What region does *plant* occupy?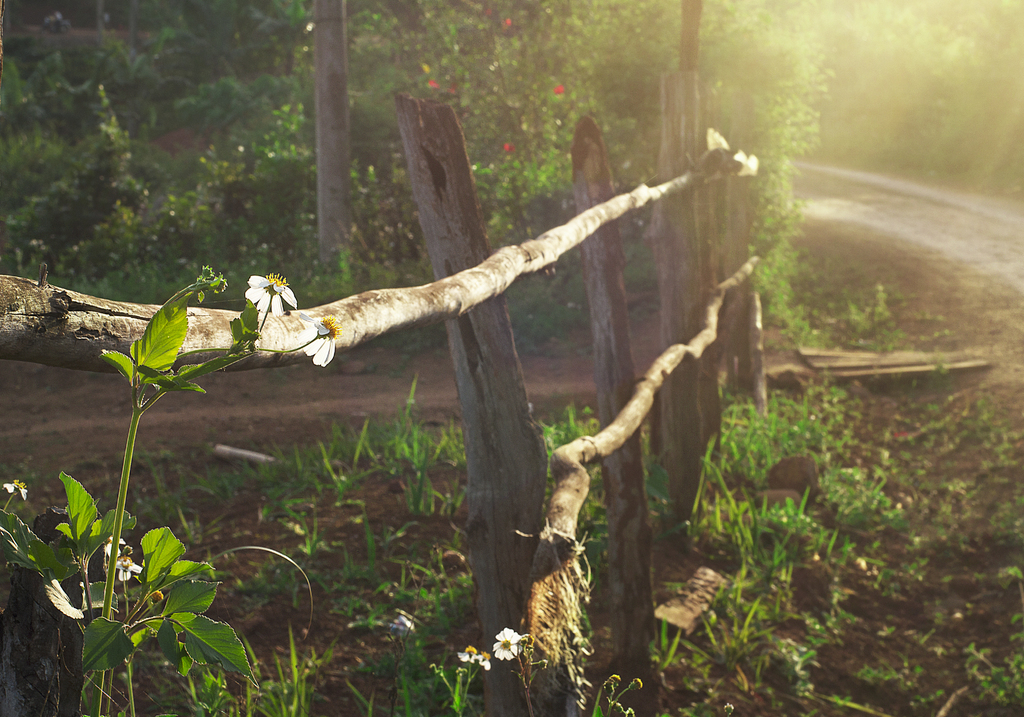
detection(243, 616, 319, 716).
